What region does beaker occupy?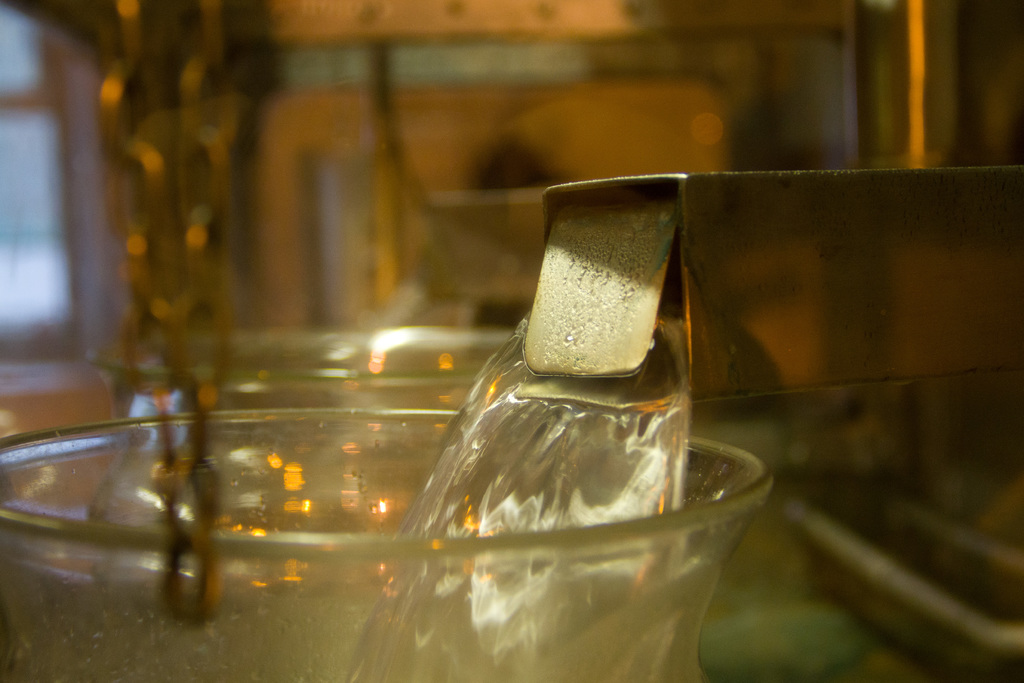
<bbox>0, 409, 772, 682</bbox>.
